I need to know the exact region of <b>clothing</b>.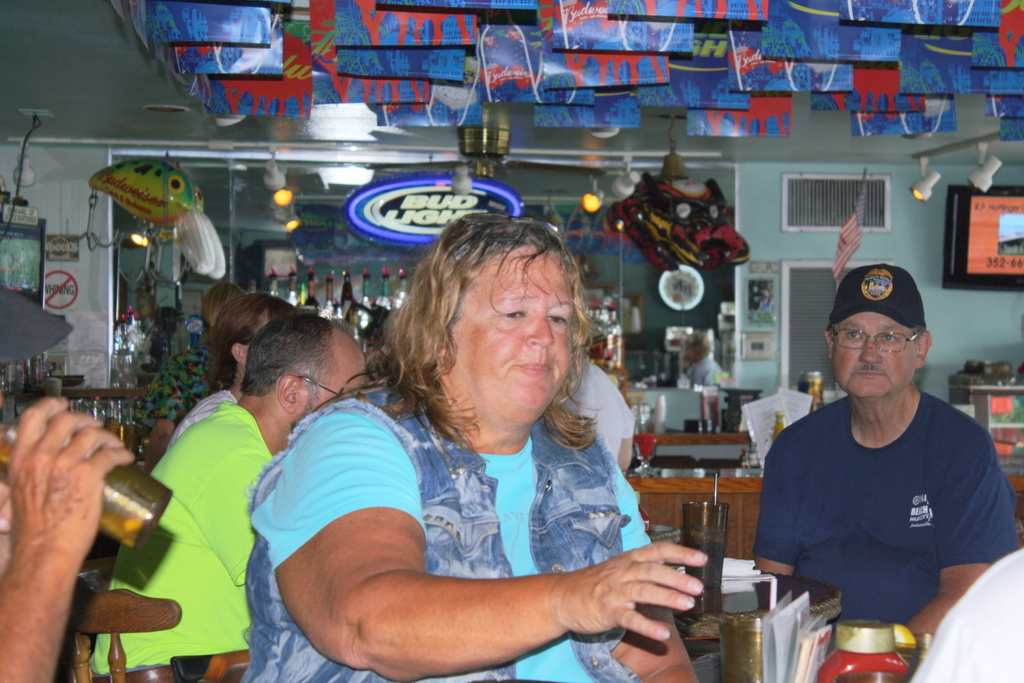
Region: <region>752, 401, 1018, 645</region>.
